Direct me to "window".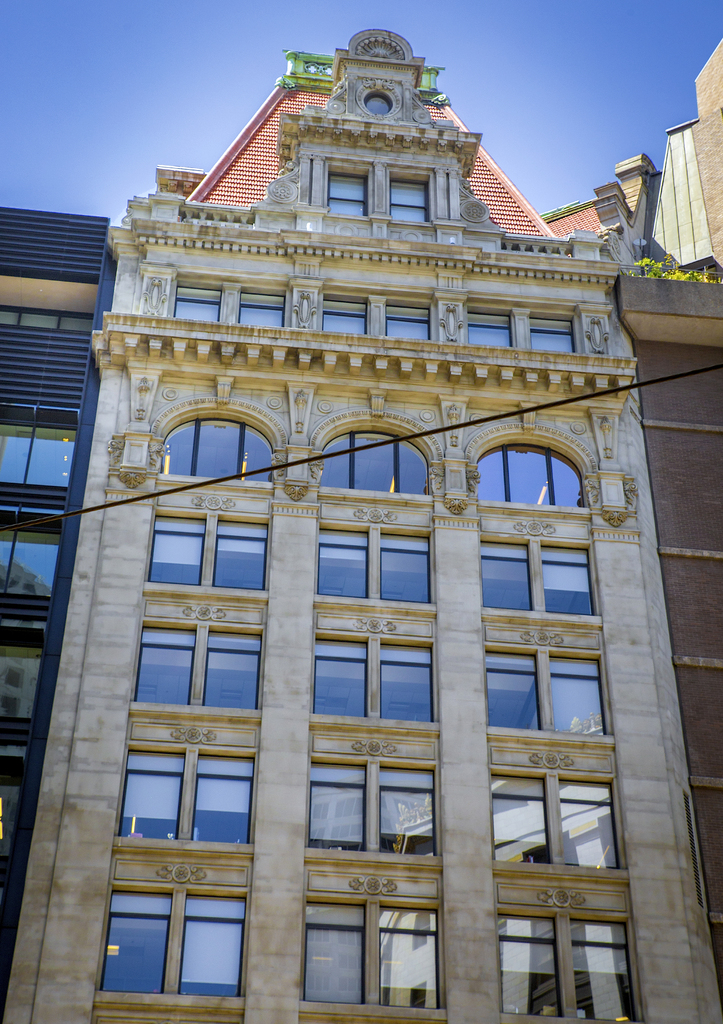
Direction: <box>0,300,93,337</box>.
